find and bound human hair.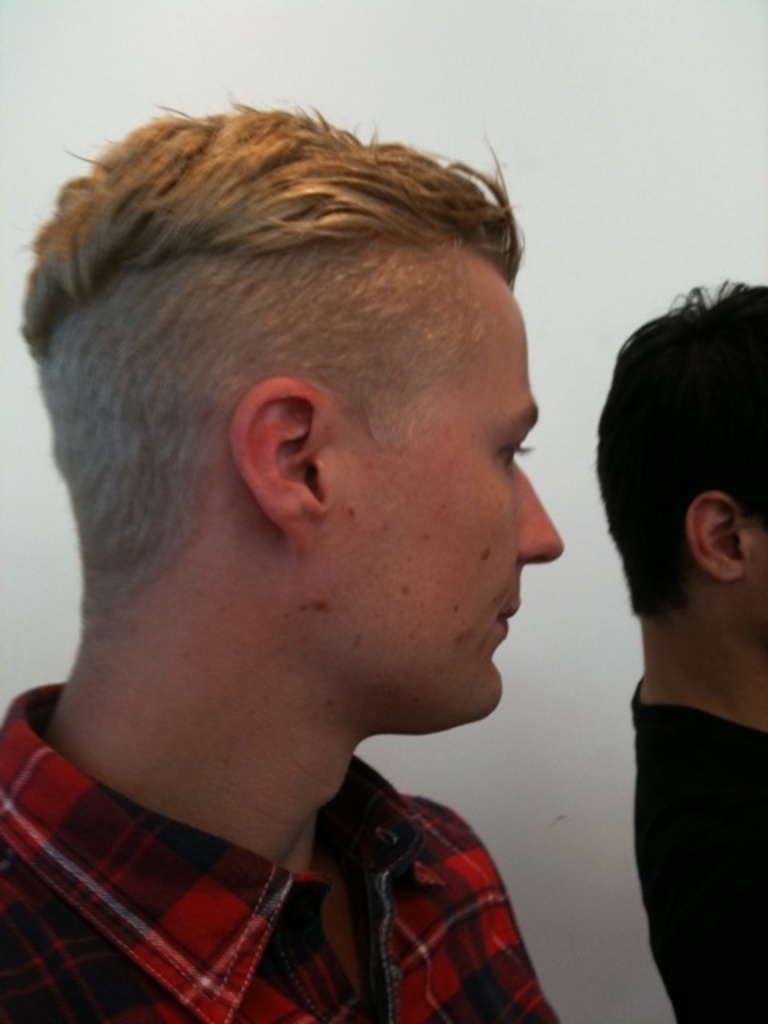
Bound: <box>21,98,534,600</box>.
